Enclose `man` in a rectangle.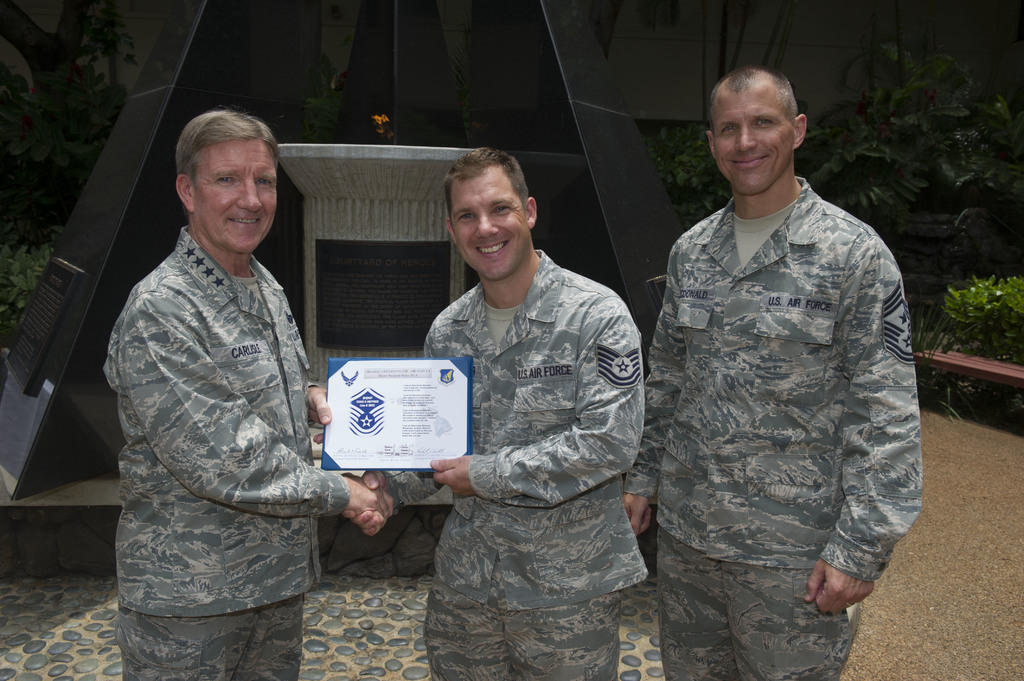
x1=118, y1=107, x2=388, y2=680.
